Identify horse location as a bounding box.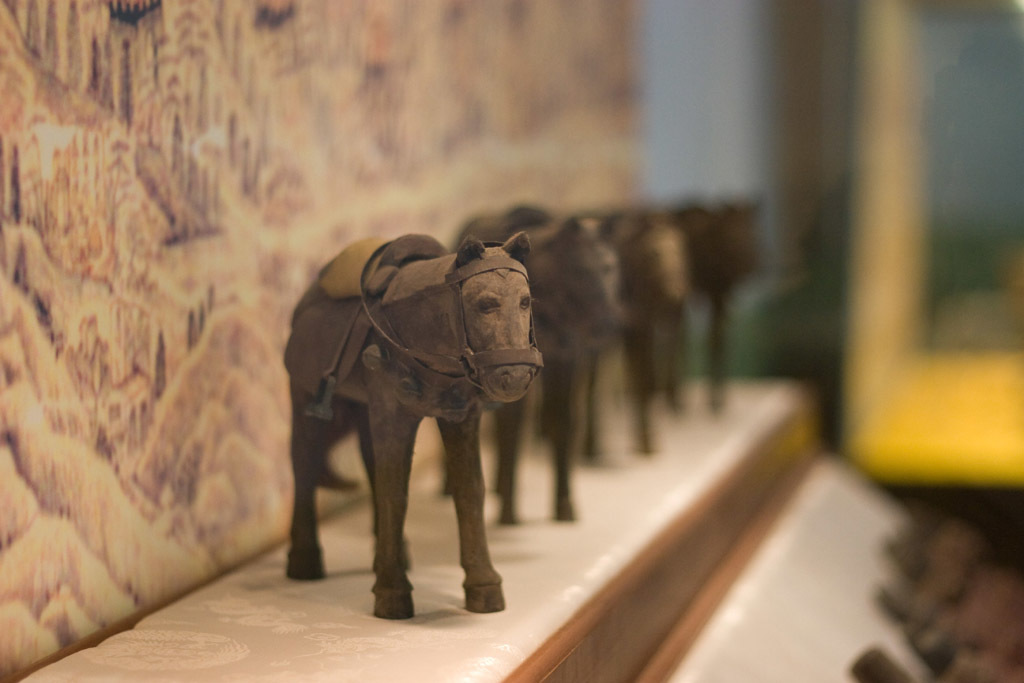
BBox(578, 219, 695, 459).
